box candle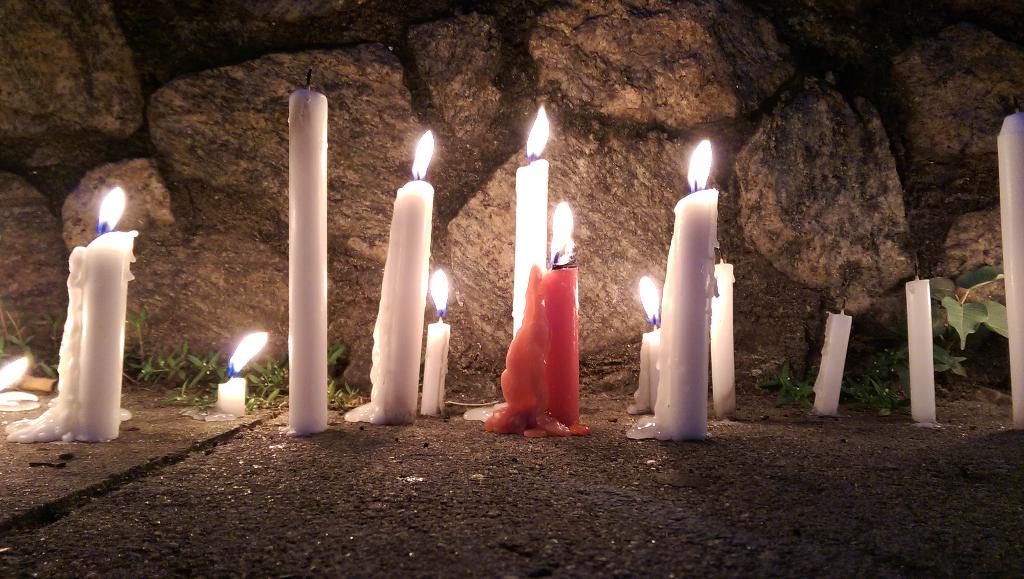
box(430, 273, 454, 418)
